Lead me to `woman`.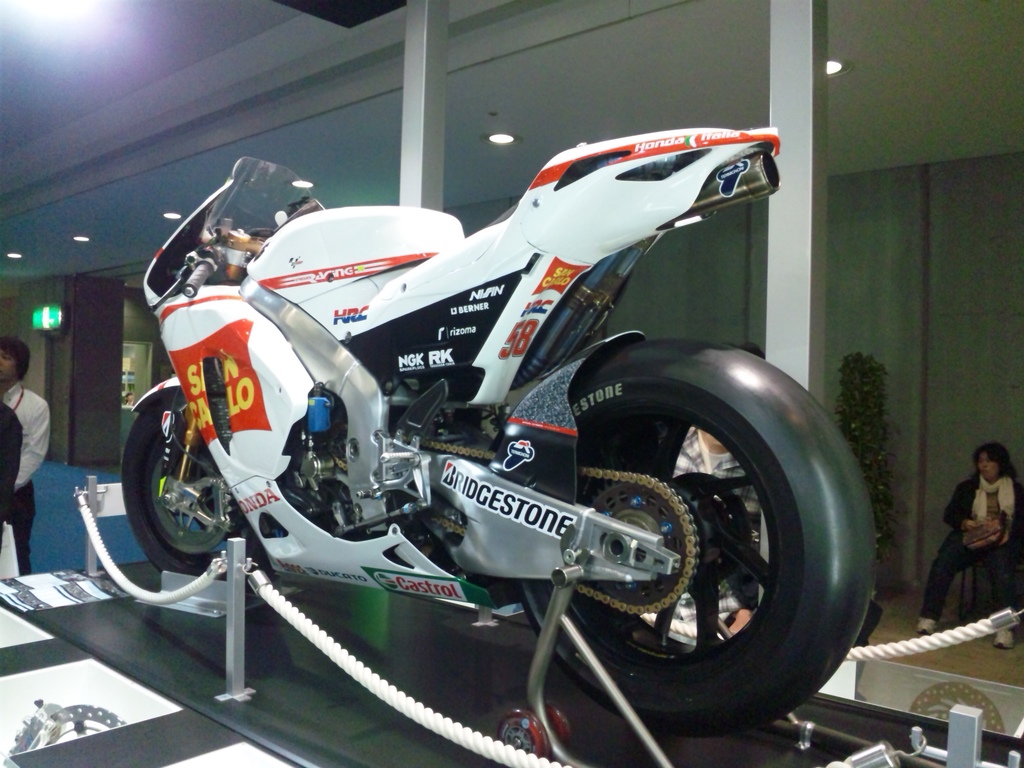
Lead to [937, 440, 1020, 645].
